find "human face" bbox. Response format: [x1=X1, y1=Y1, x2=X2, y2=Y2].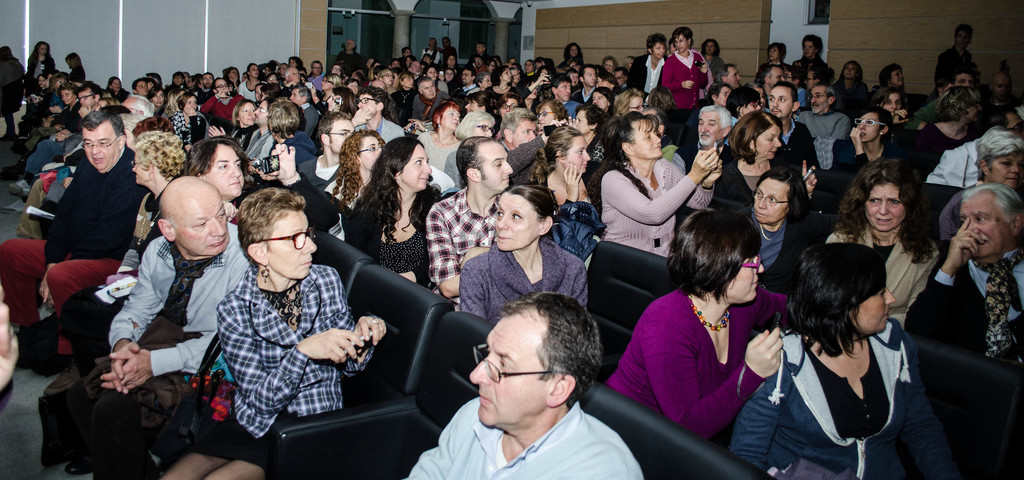
[x1=428, y1=37, x2=436, y2=46].
